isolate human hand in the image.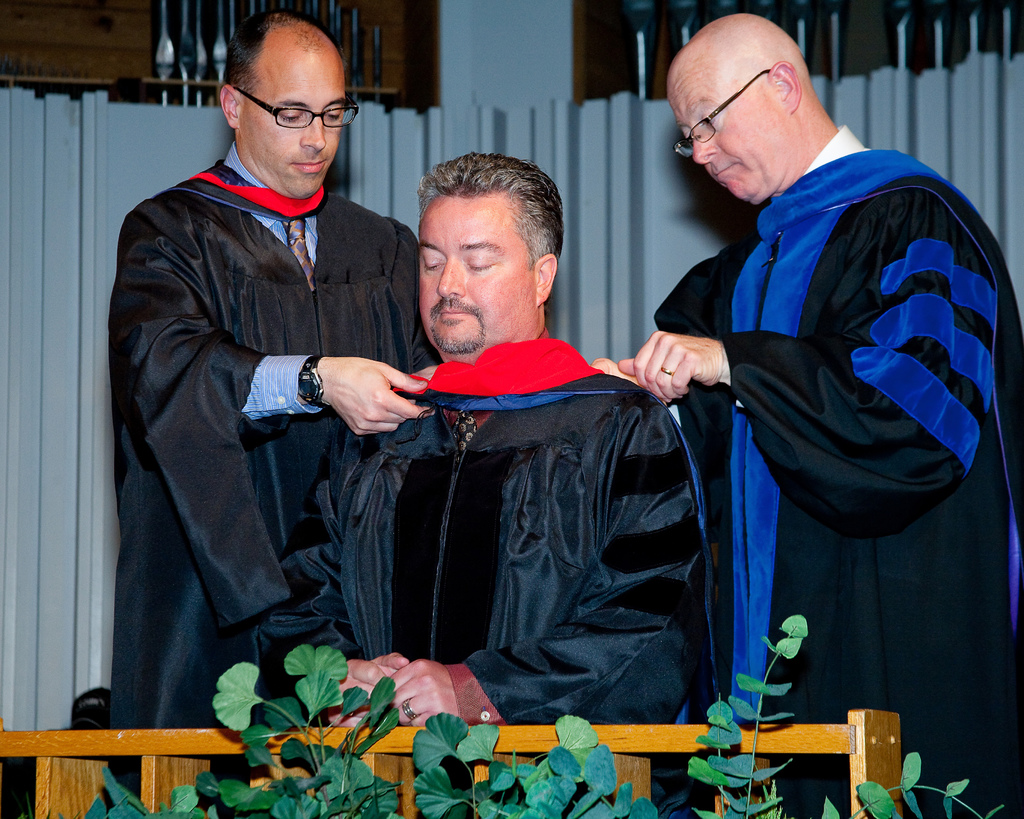
Isolated region: [x1=326, y1=649, x2=407, y2=730].
